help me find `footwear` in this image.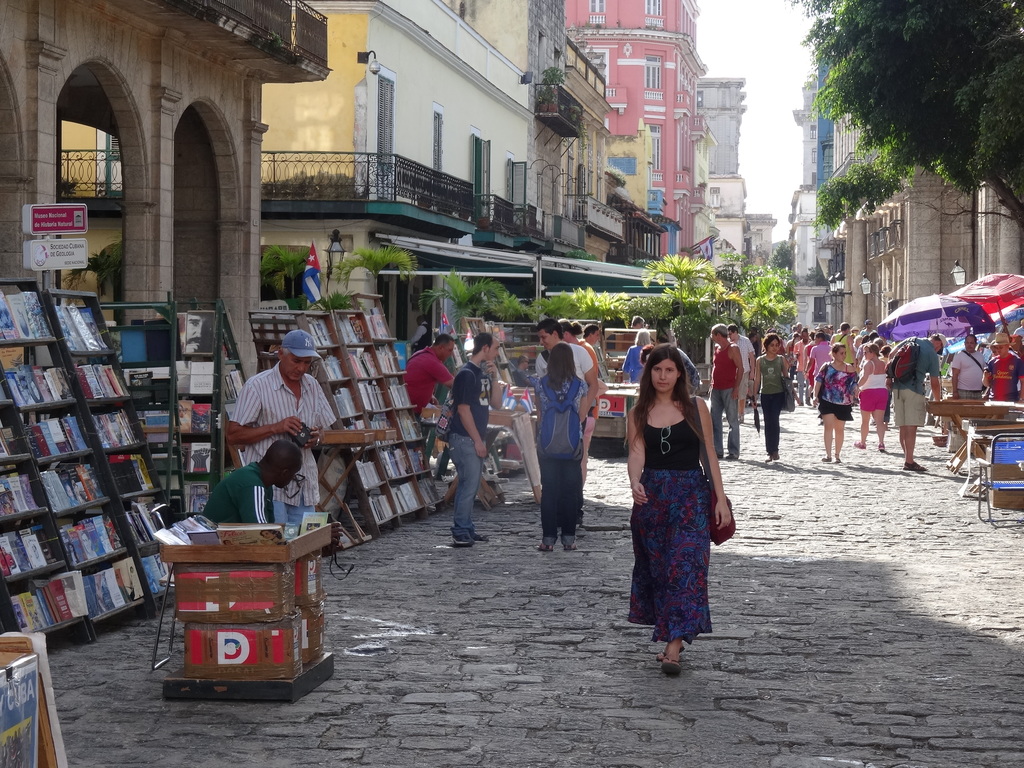
Found it: select_region(659, 655, 676, 679).
